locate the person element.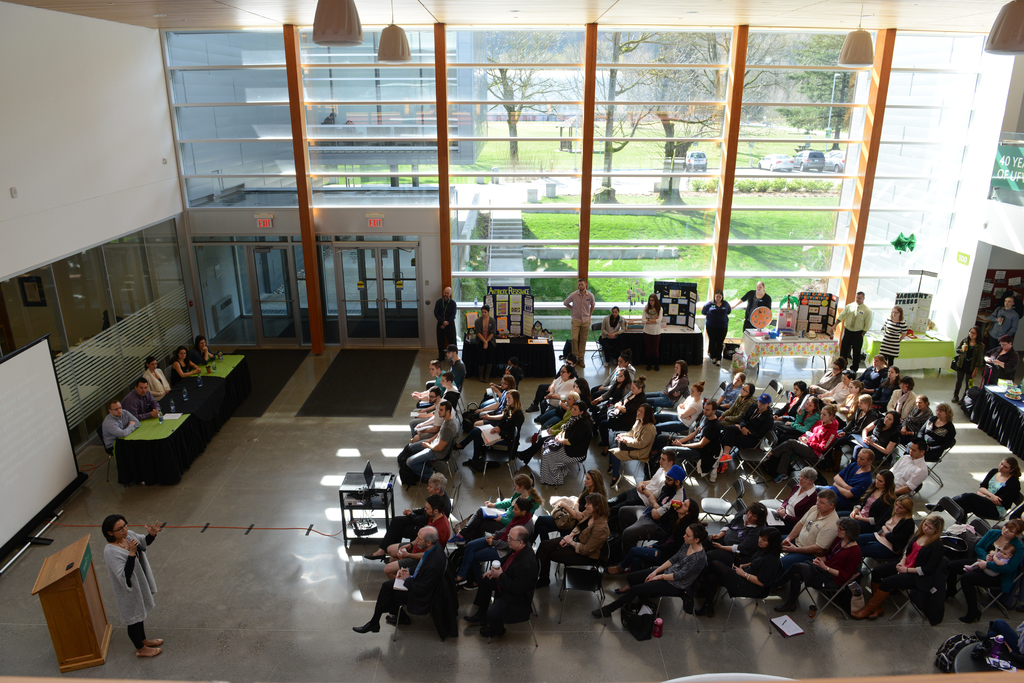
Element bbox: [886,408,957,471].
